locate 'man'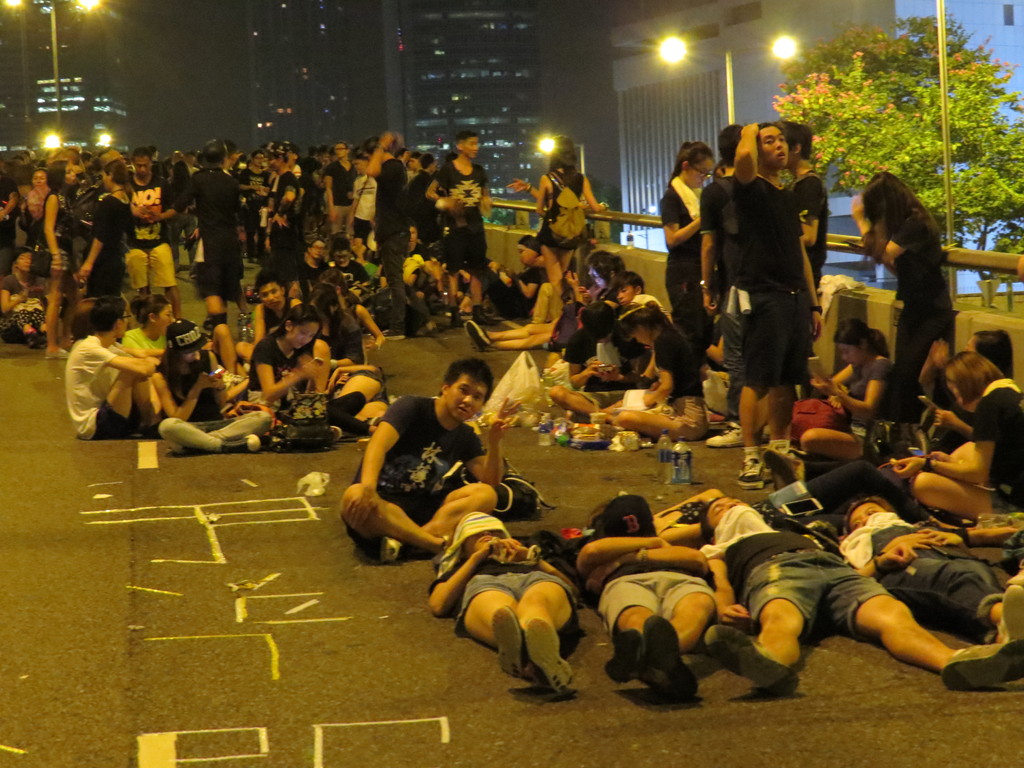
[x1=573, y1=490, x2=728, y2=708]
